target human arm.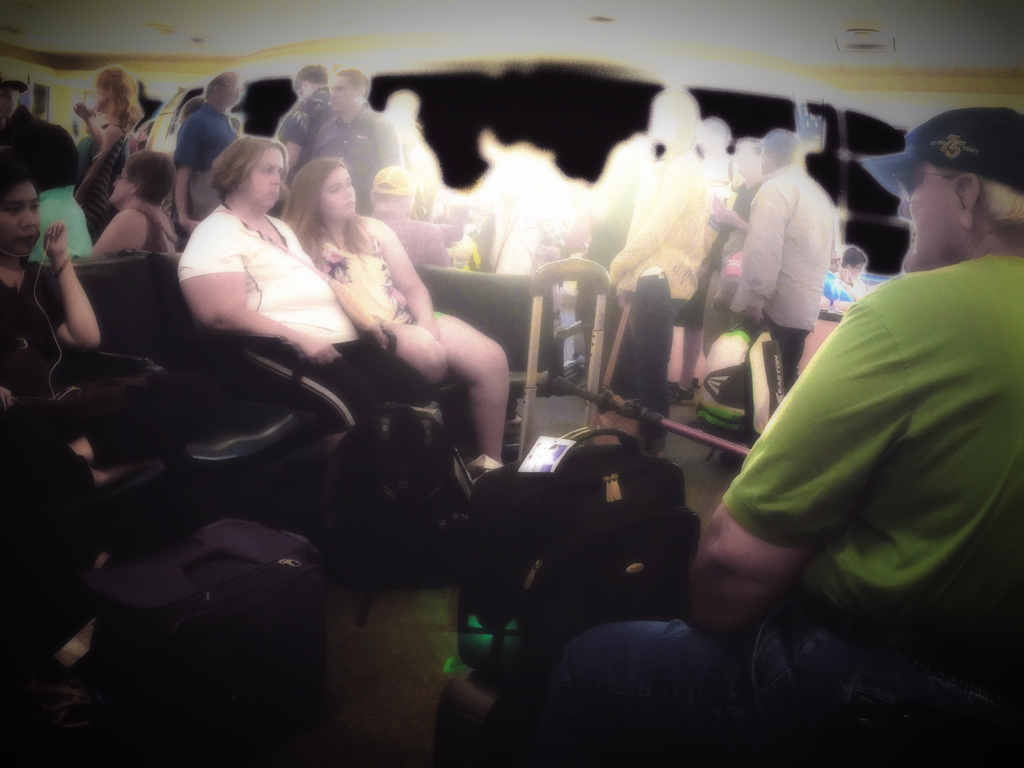
Target region: 685,300,898,644.
